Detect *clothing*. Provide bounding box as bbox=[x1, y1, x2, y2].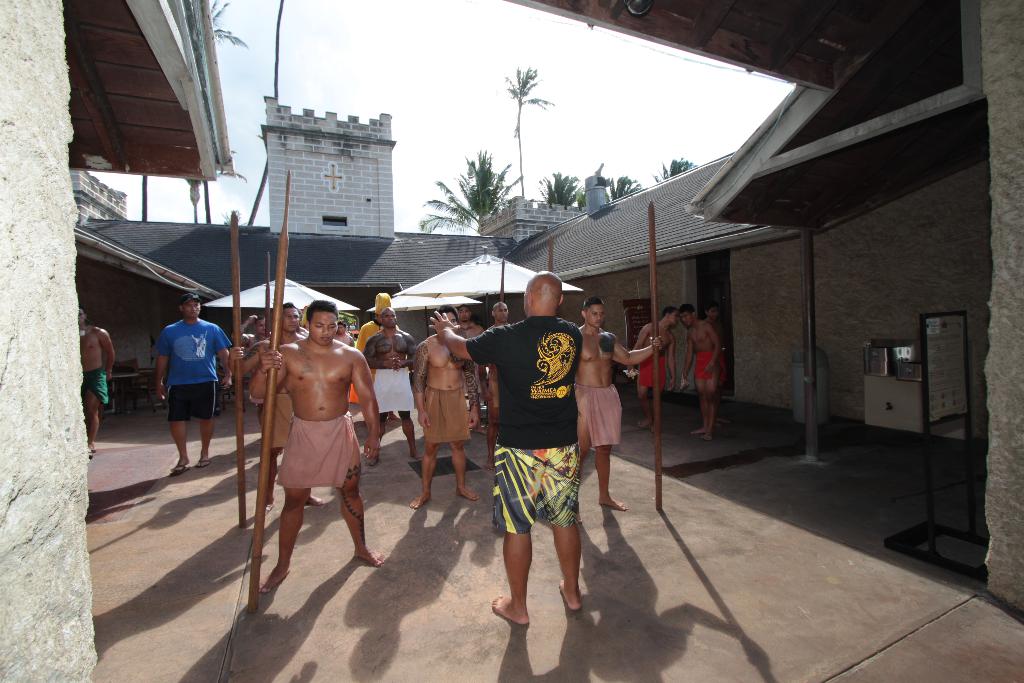
bbox=[362, 360, 415, 404].
